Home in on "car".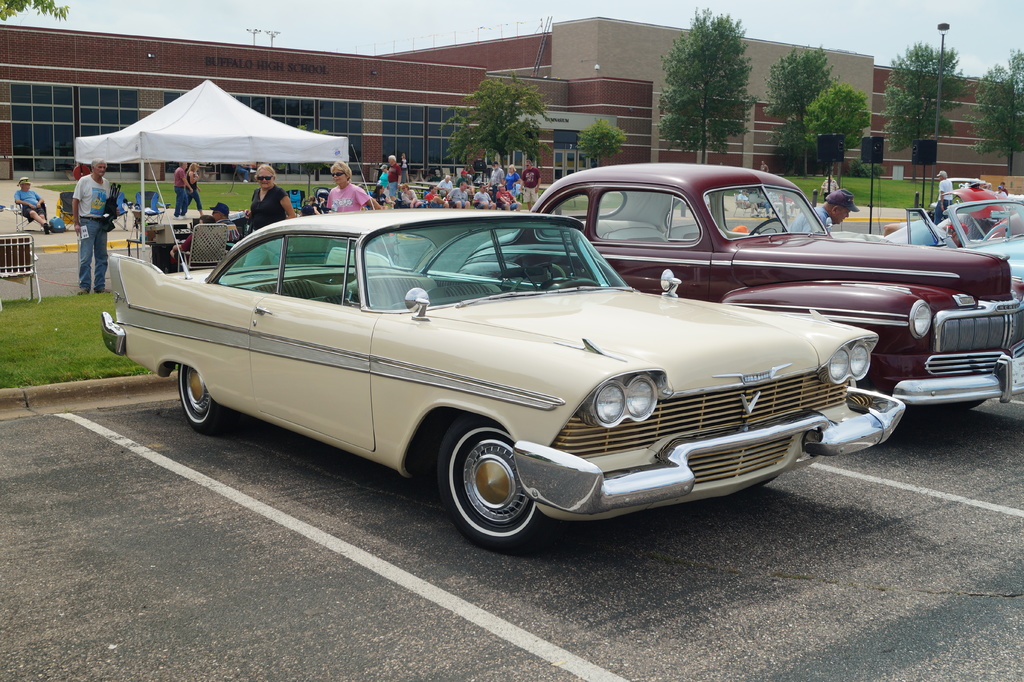
Homed in at 884, 187, 1023, 277.
